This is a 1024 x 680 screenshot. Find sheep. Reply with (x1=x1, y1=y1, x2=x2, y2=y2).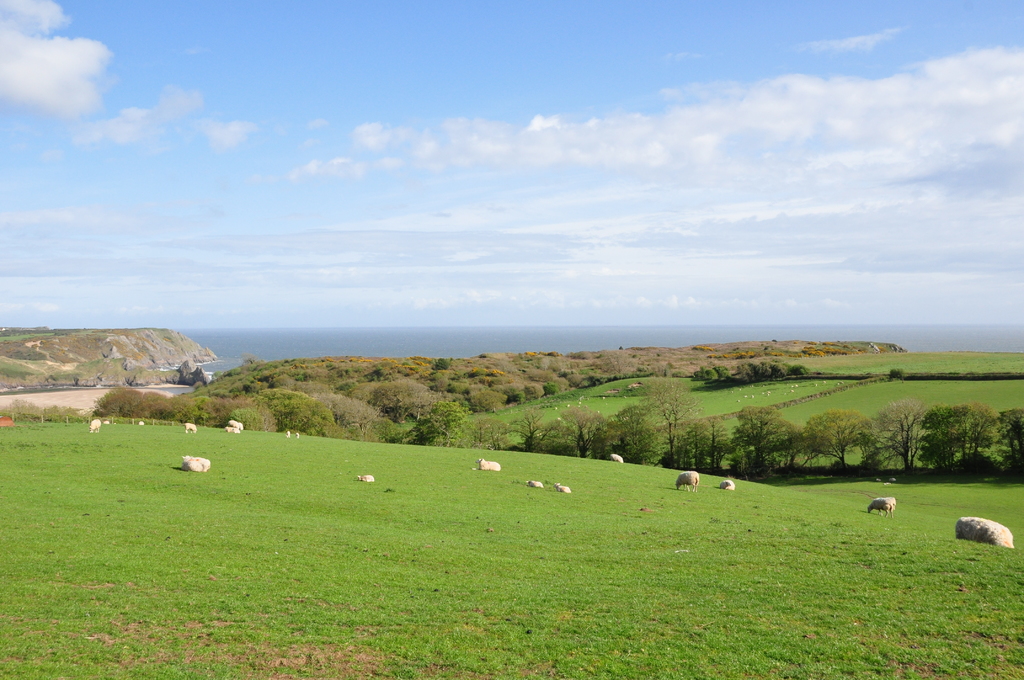
(x1=556, y1=483, x2=570, y2=490).
